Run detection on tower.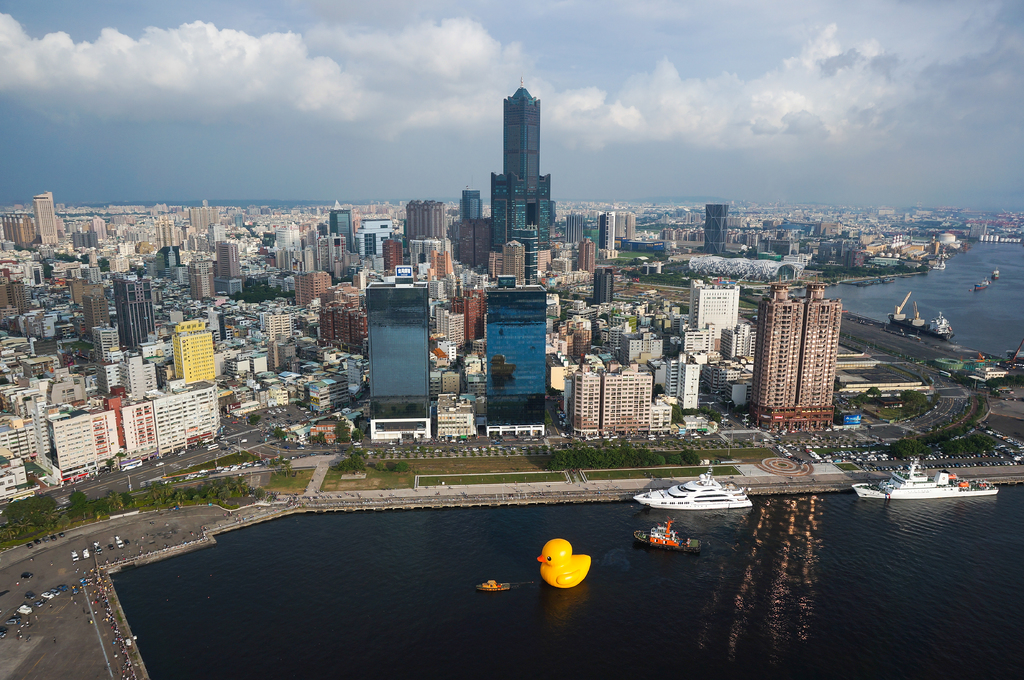
Result: 220,241,241,277.
